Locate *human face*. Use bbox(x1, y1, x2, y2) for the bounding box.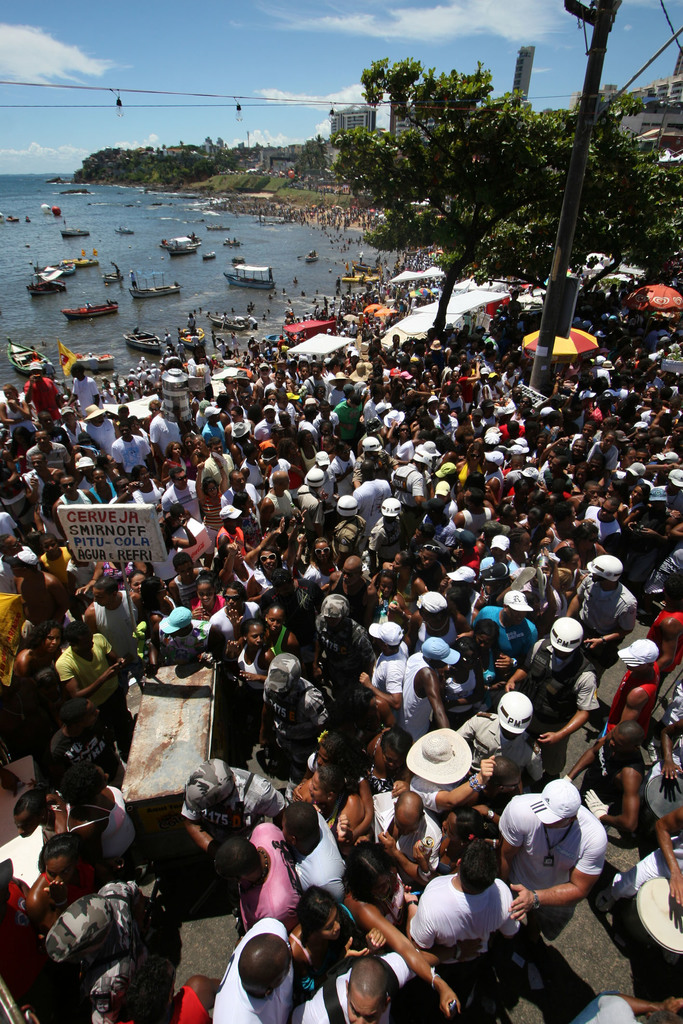
bbox(592, 572, 601, 582).
